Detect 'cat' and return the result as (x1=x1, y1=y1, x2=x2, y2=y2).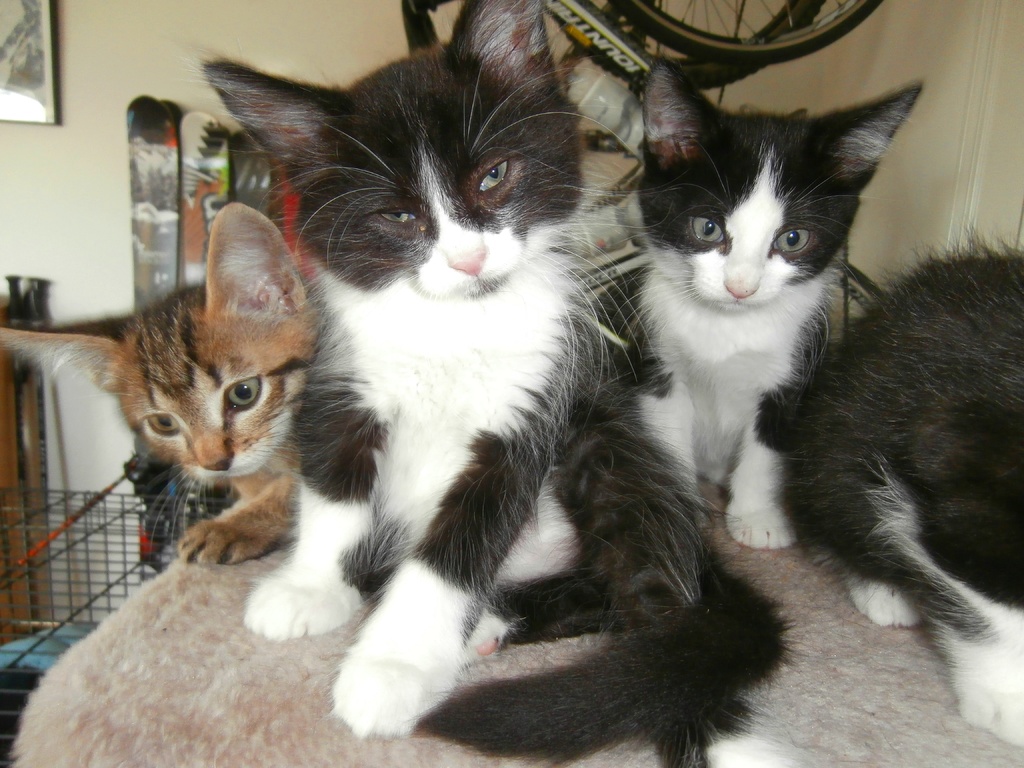
(x1=586, y1=53, x2=922, y2=556).
